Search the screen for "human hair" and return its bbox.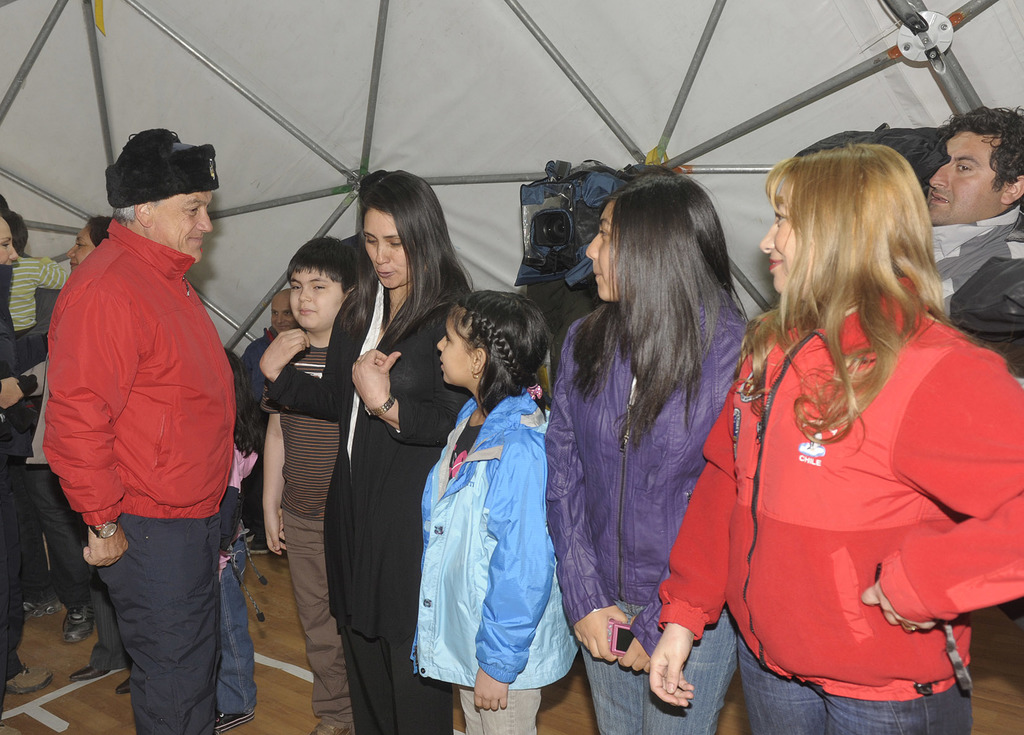
Found: 349:160:468:360.
